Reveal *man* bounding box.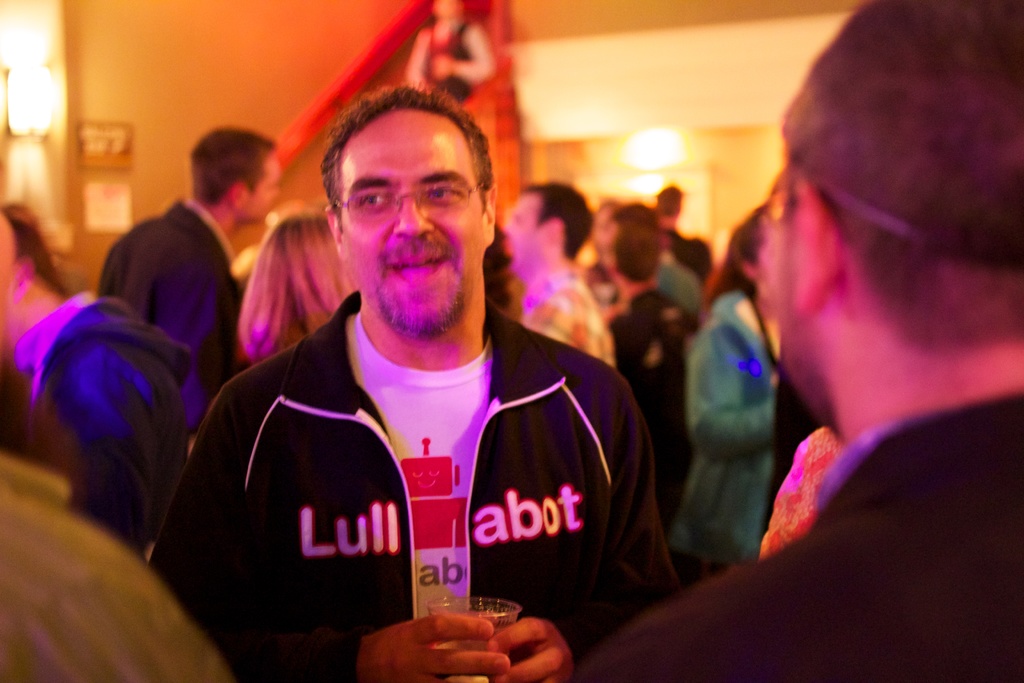
Revealed: [x1=499, y1=181, x2=618, y2=363].
